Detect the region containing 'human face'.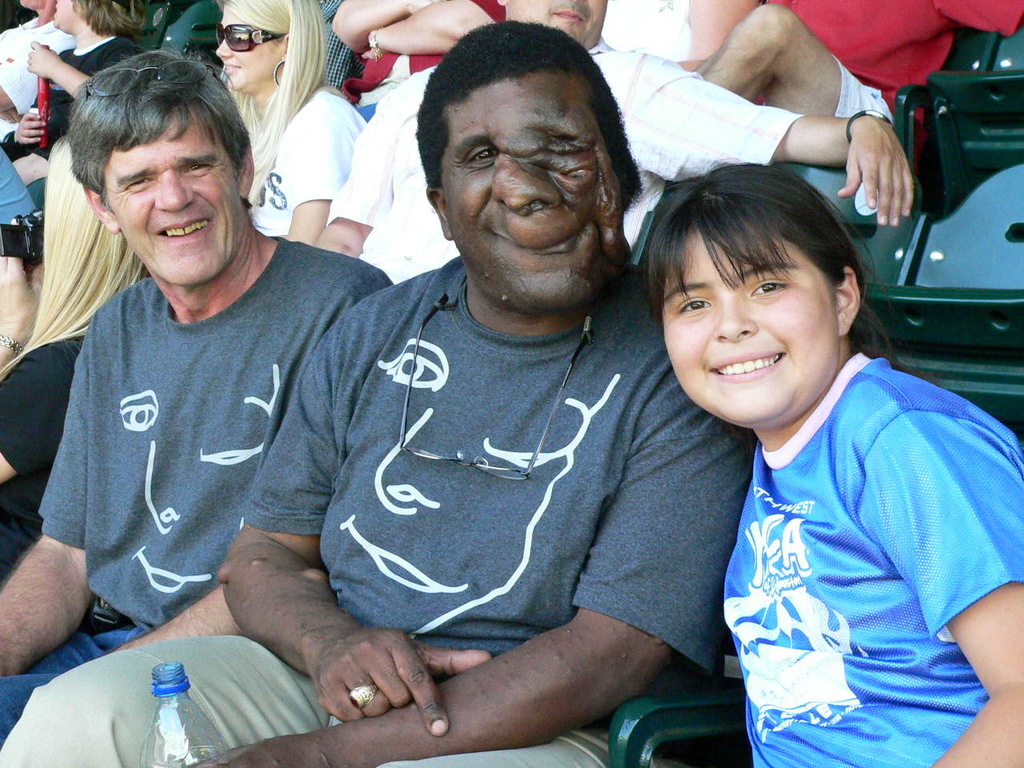
503,0,609,50.
